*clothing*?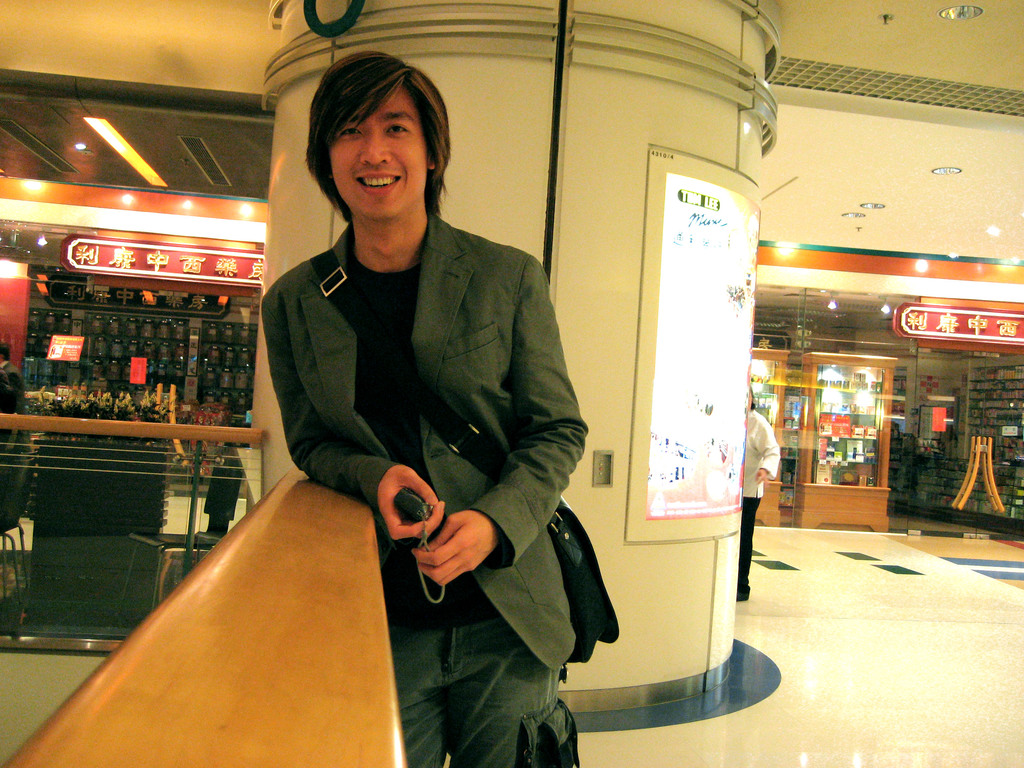
<box>739,409,781,589</box>
